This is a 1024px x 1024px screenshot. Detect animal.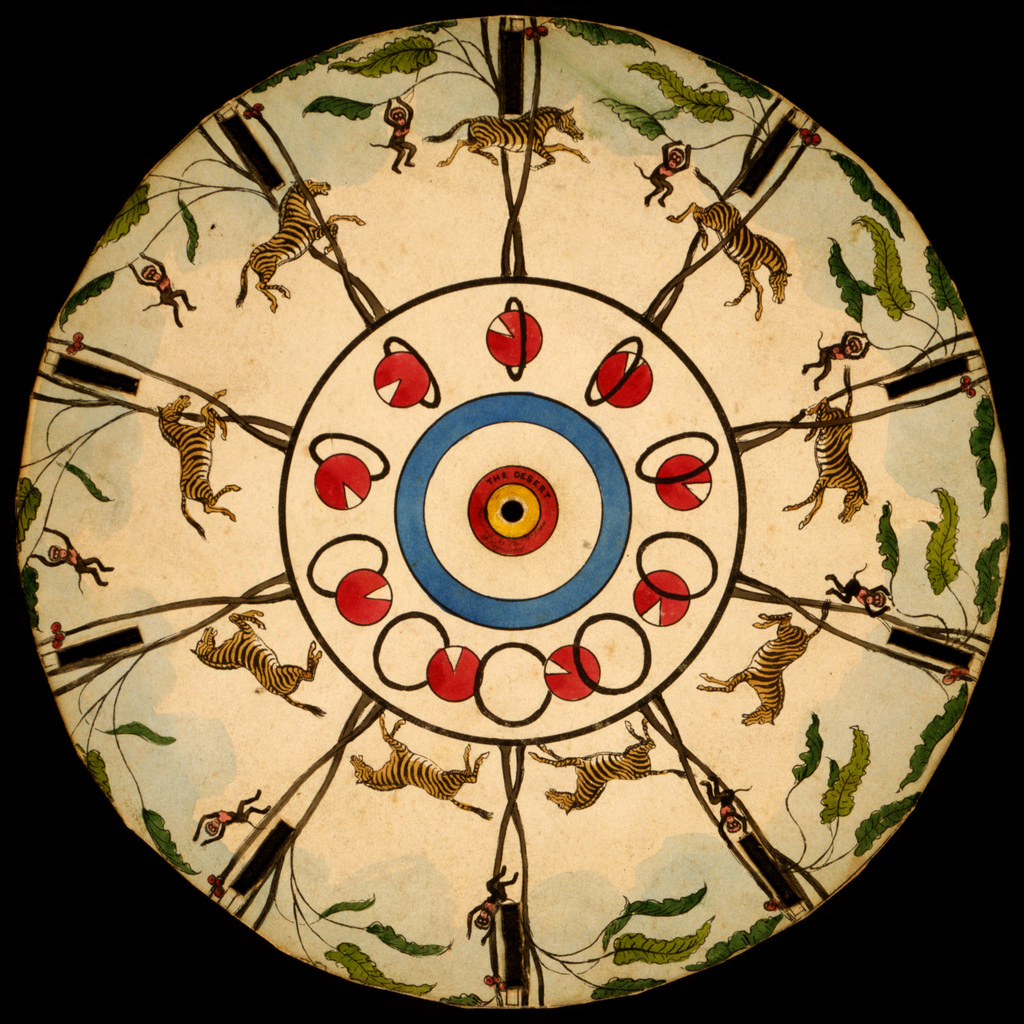
426:108:588:166.
